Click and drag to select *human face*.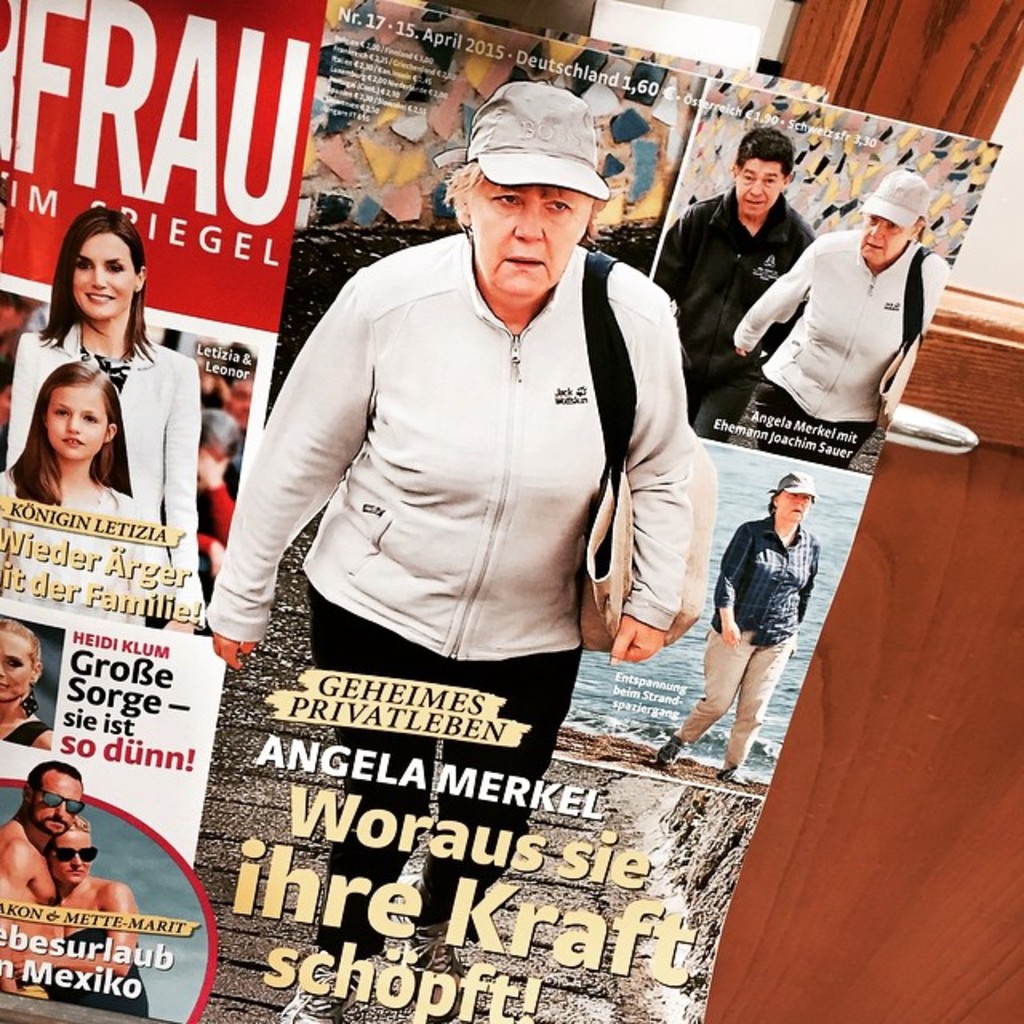
Selection: 40 770 78 838.
